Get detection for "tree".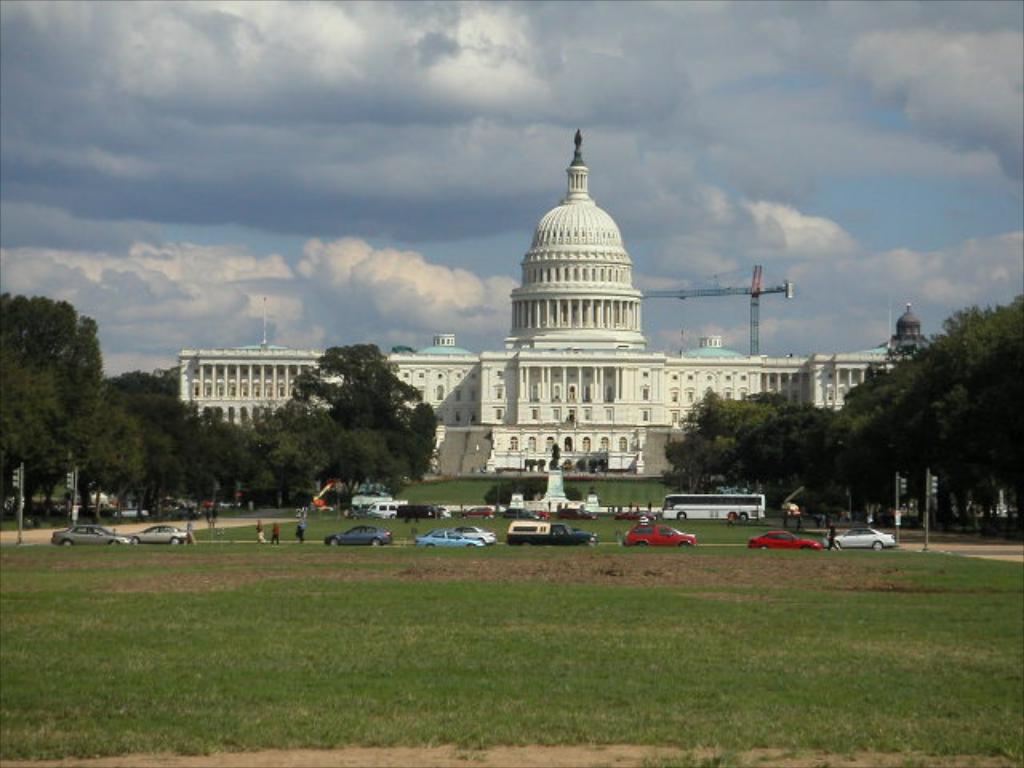
Detection: 245,410,323,485.
